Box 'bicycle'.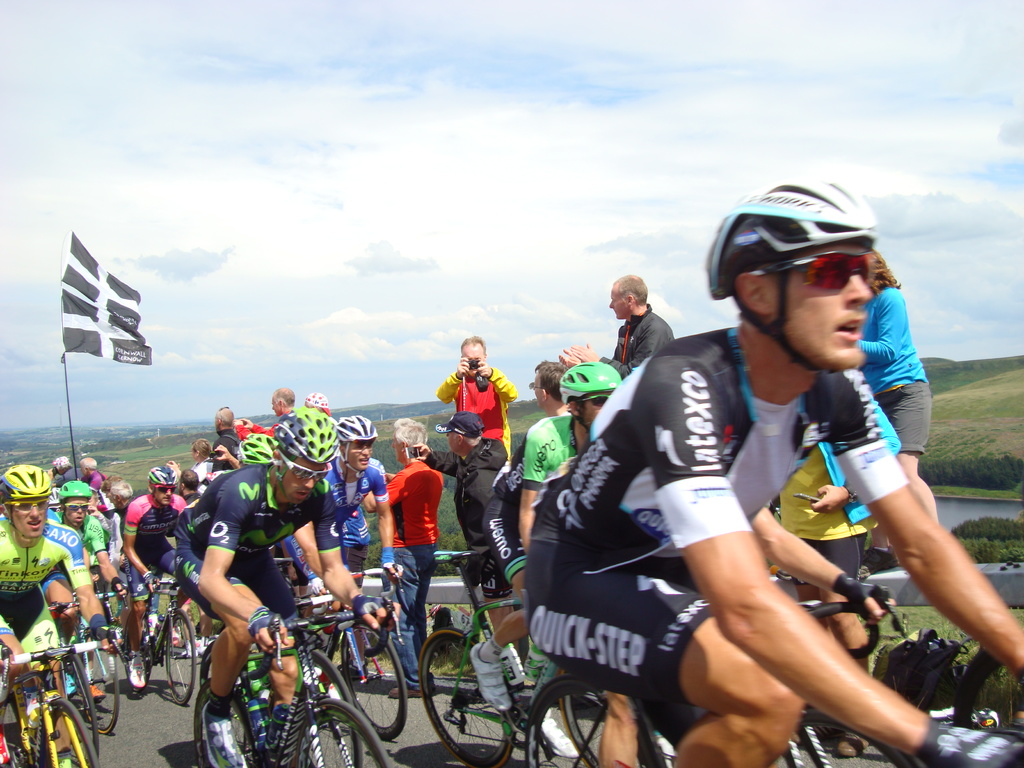
pyautogui.locateOnScreen(182, 569, 419, 757).
